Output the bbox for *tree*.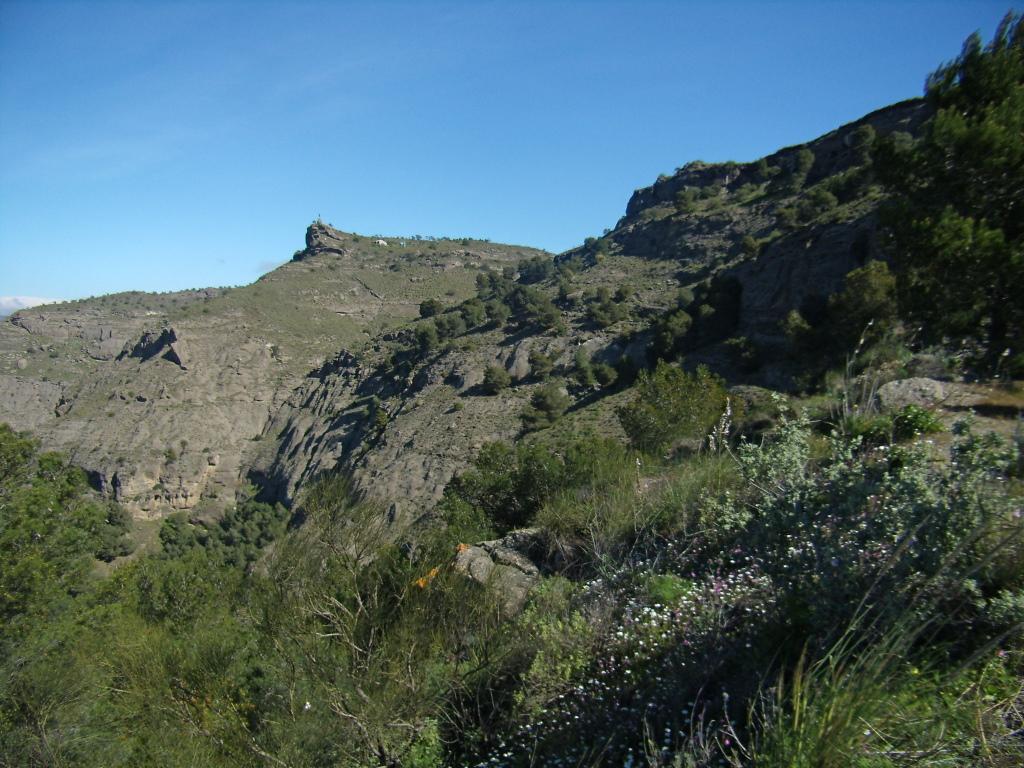
926, 215, 1023, 291.
